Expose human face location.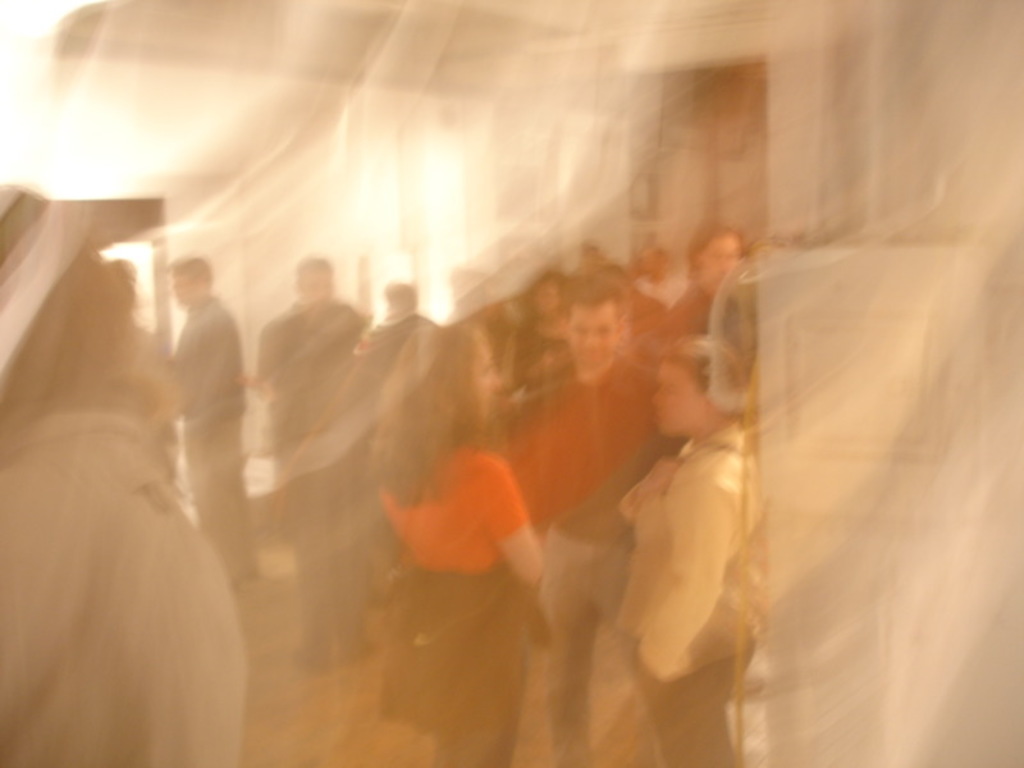
Exposed at [708, 236, 746, 278].
